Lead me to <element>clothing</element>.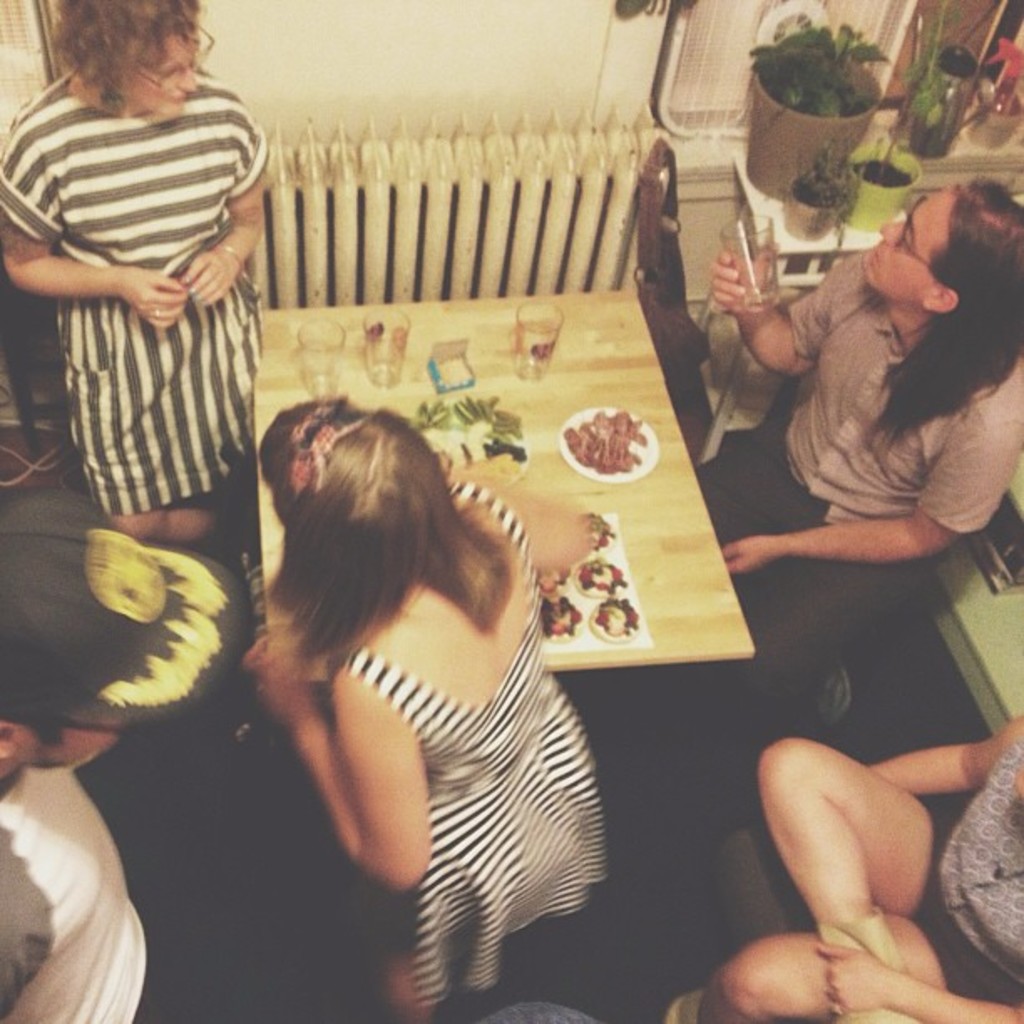
Lead to rect(910, 743, 1022, 1022).
